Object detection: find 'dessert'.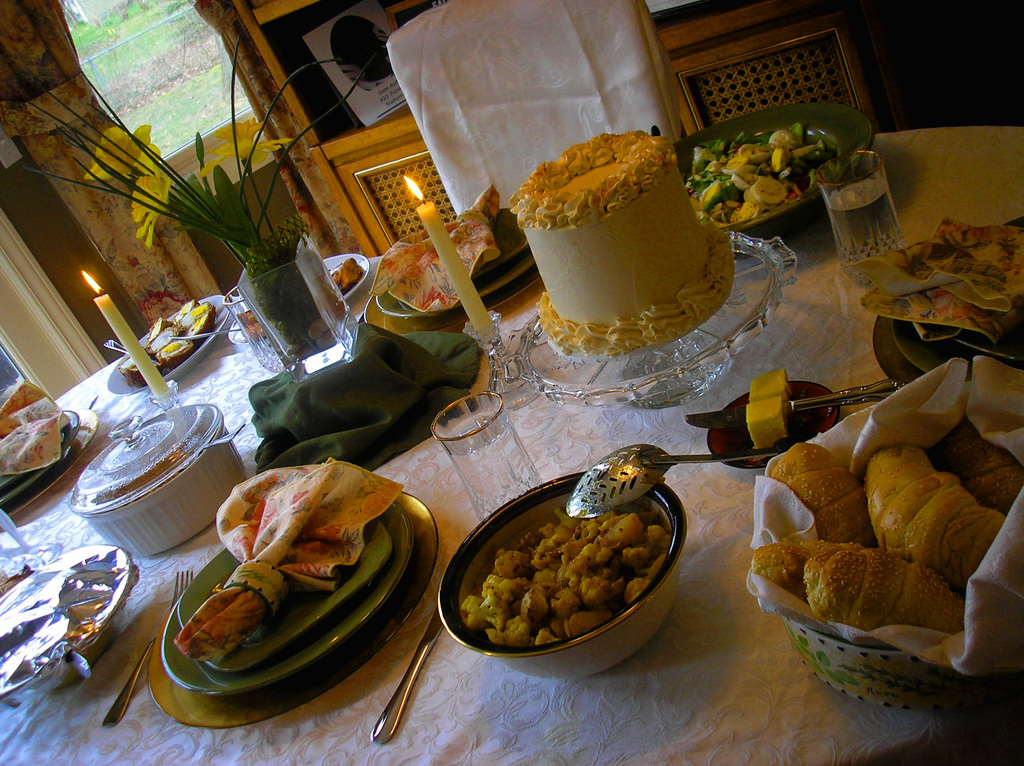
187 301 213 338.
